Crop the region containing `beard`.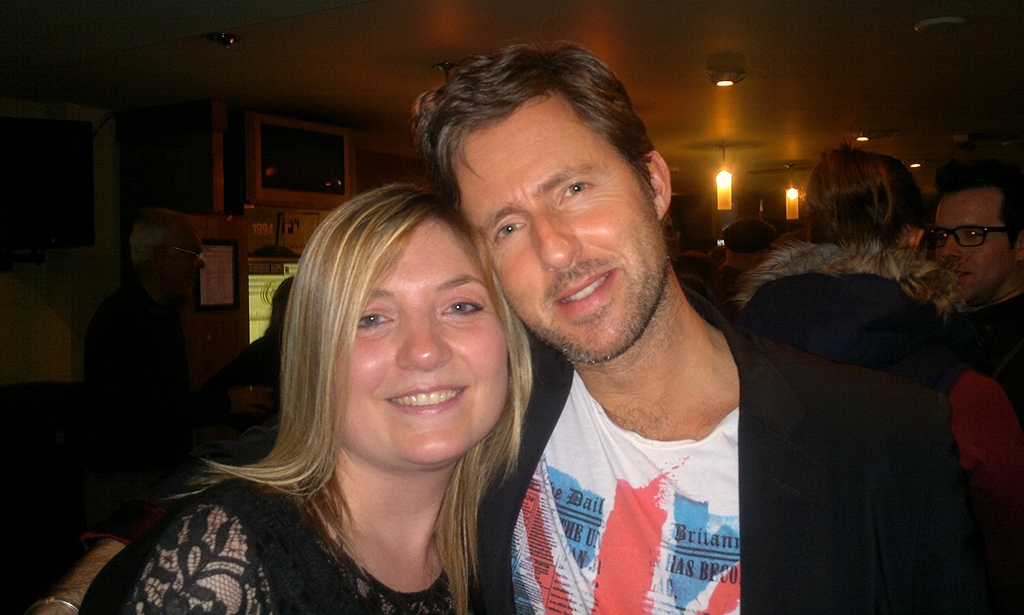
Crop region: 481,198,656,360.
